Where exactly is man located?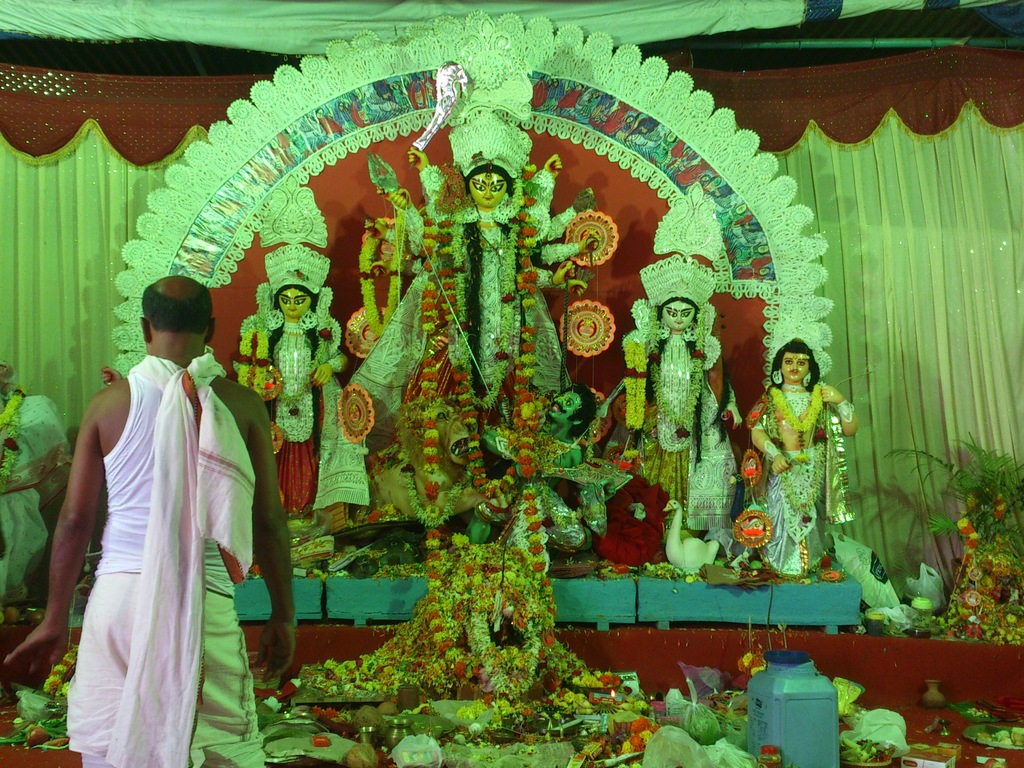
Its bounding box is bbox=[750, 337, 858, 576].
